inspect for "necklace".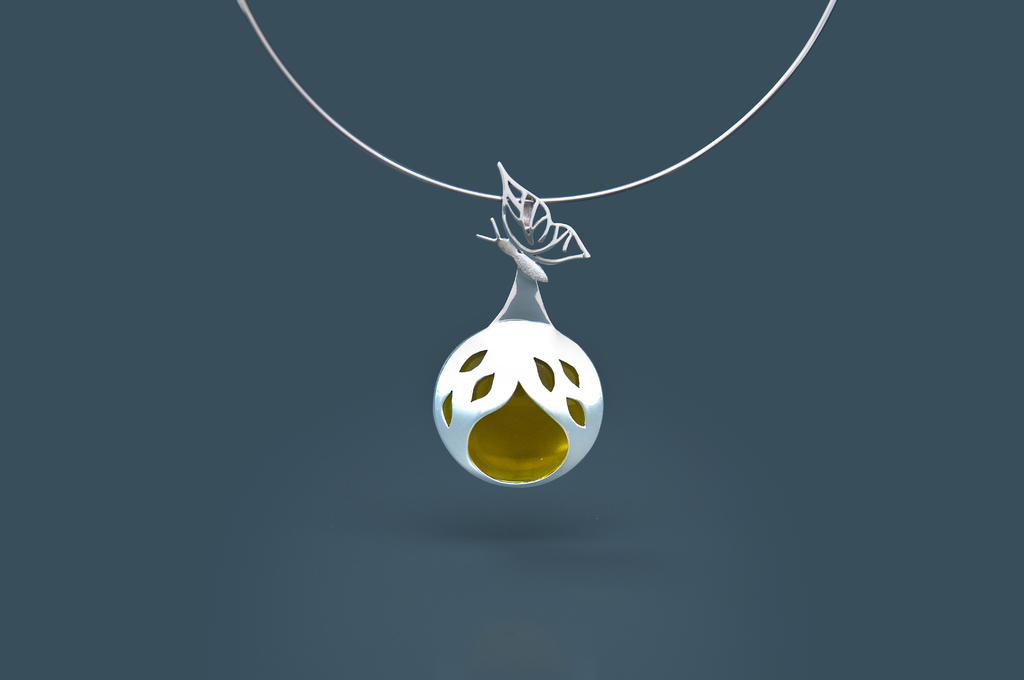
Inspection: (x1=126, y1=0, x2=918, y2=542).
